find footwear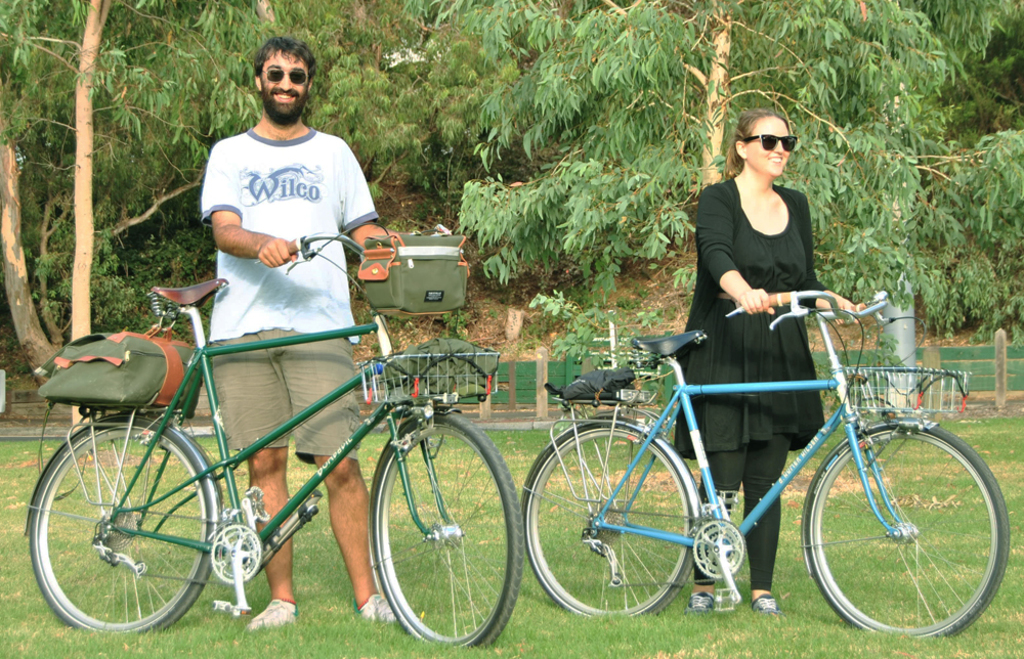
685, 585, 716, 612
